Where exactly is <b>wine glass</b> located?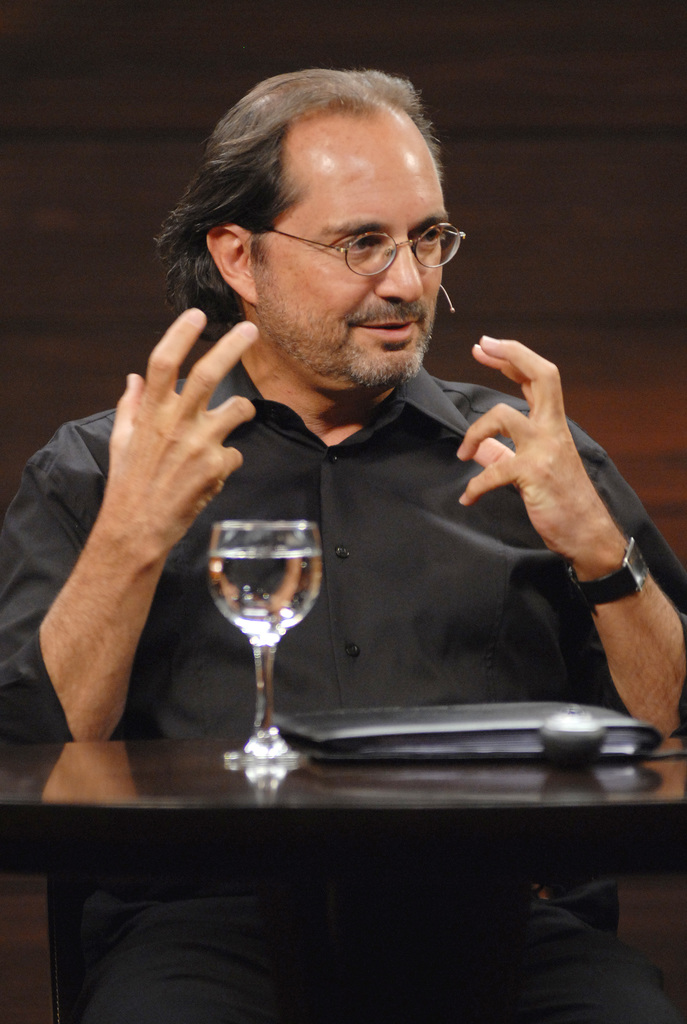
Its bounding box is rect(203, 516, 324, 764).
